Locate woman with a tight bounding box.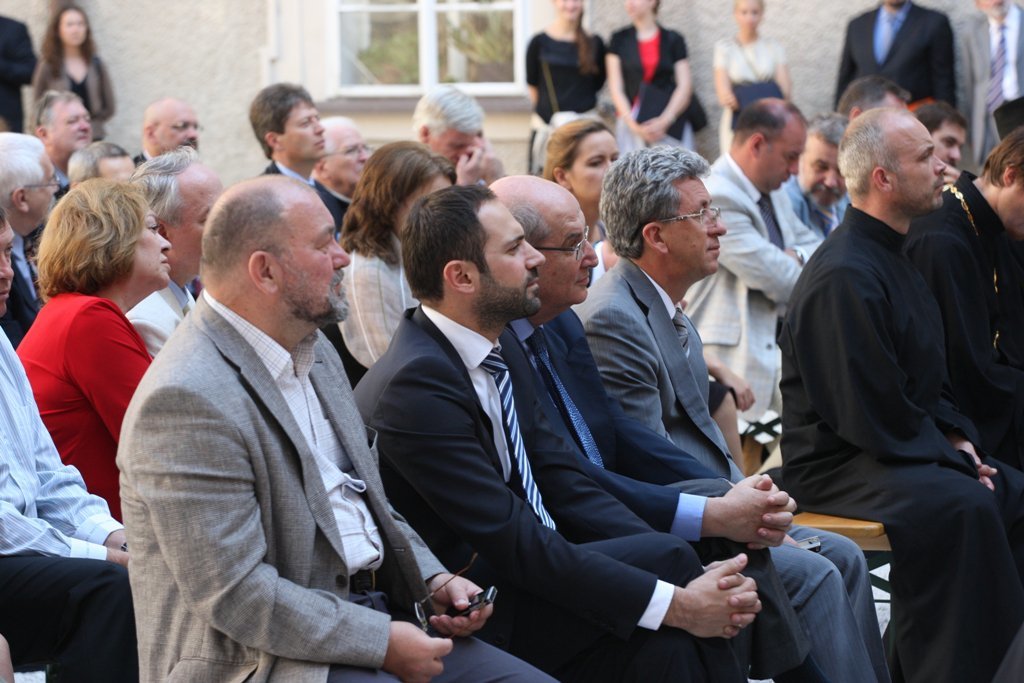
bbox=[538, 113, 621, 245].
